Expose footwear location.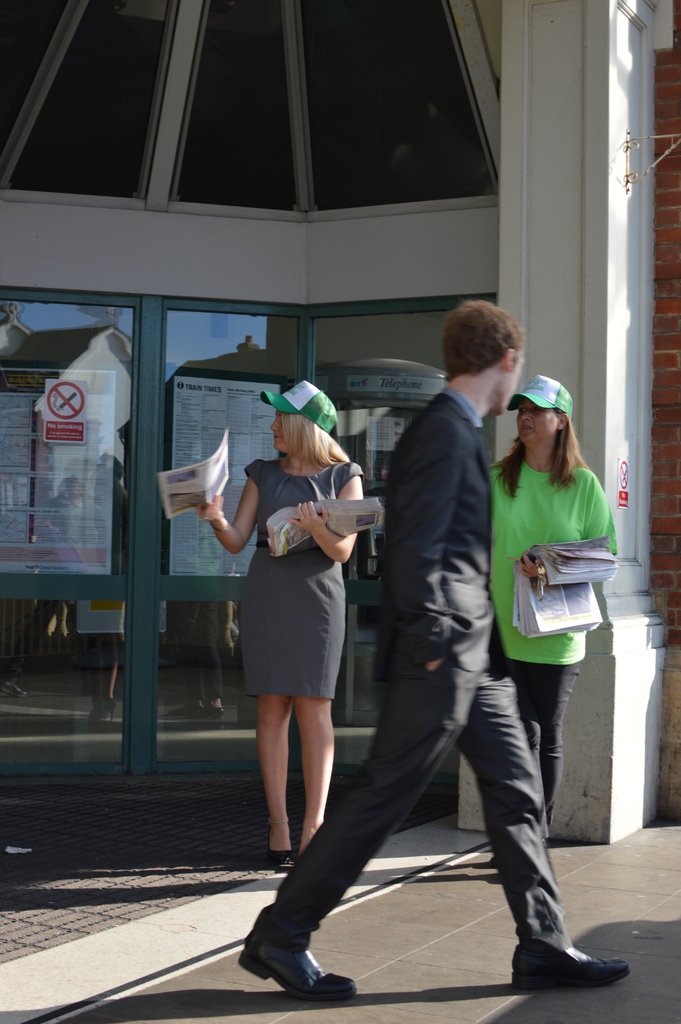
Exposed at (left=516, top=930, right=623, bottom=998).
